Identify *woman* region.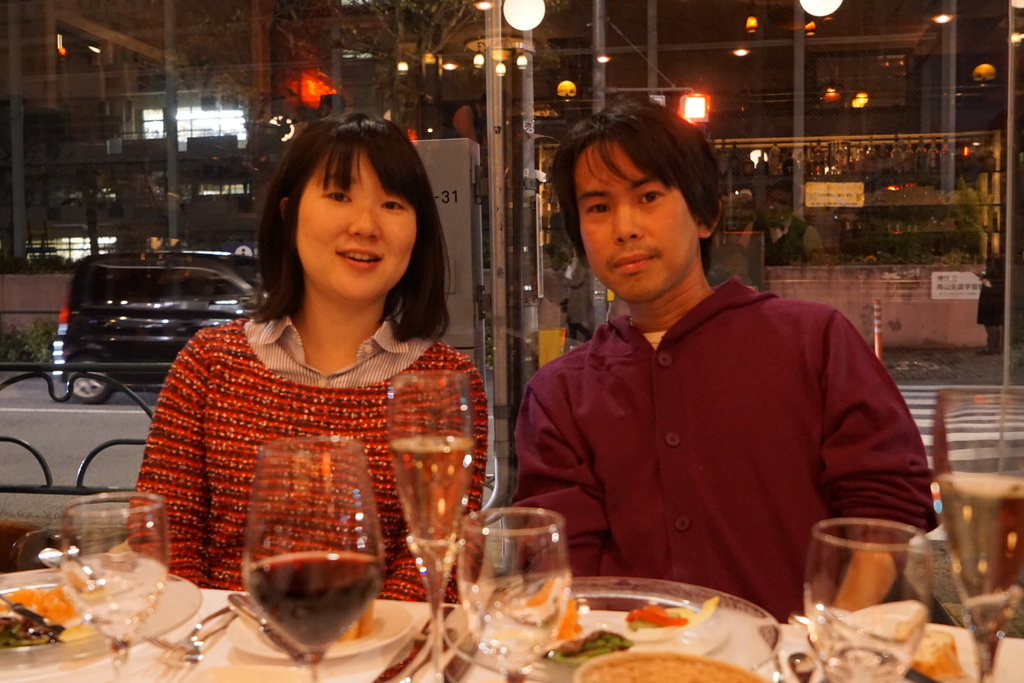
Region: bbox(124, 107, 492, 595).
